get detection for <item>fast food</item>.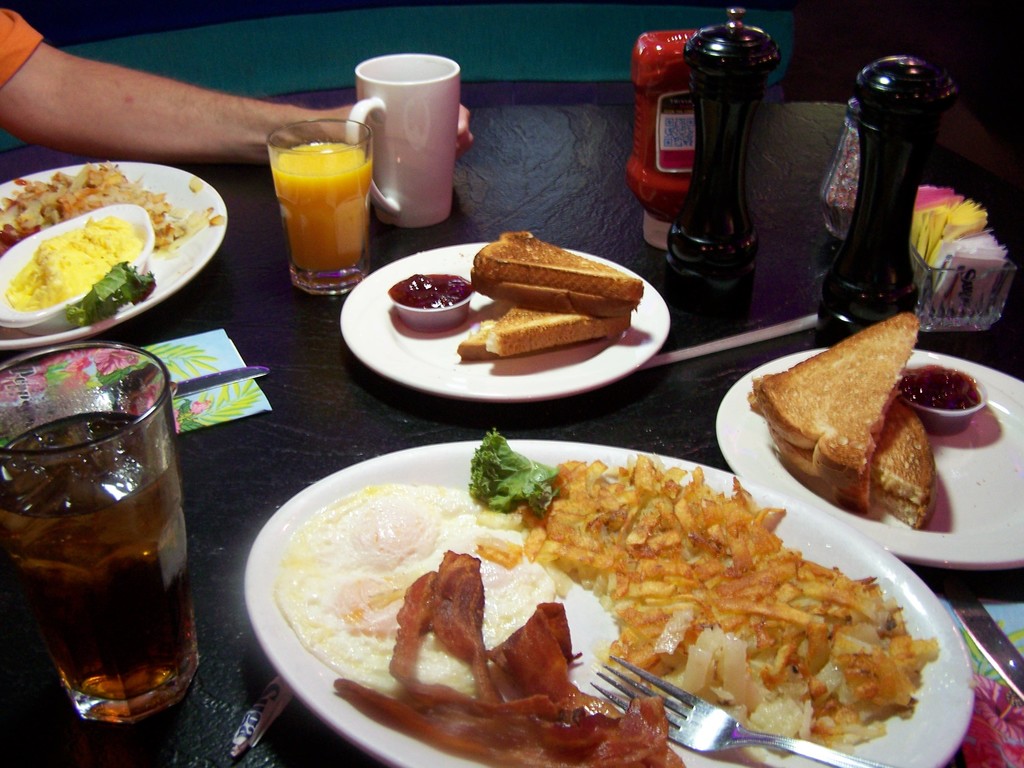
Detection: [left=452, top=278, right=634, bottom=317].
